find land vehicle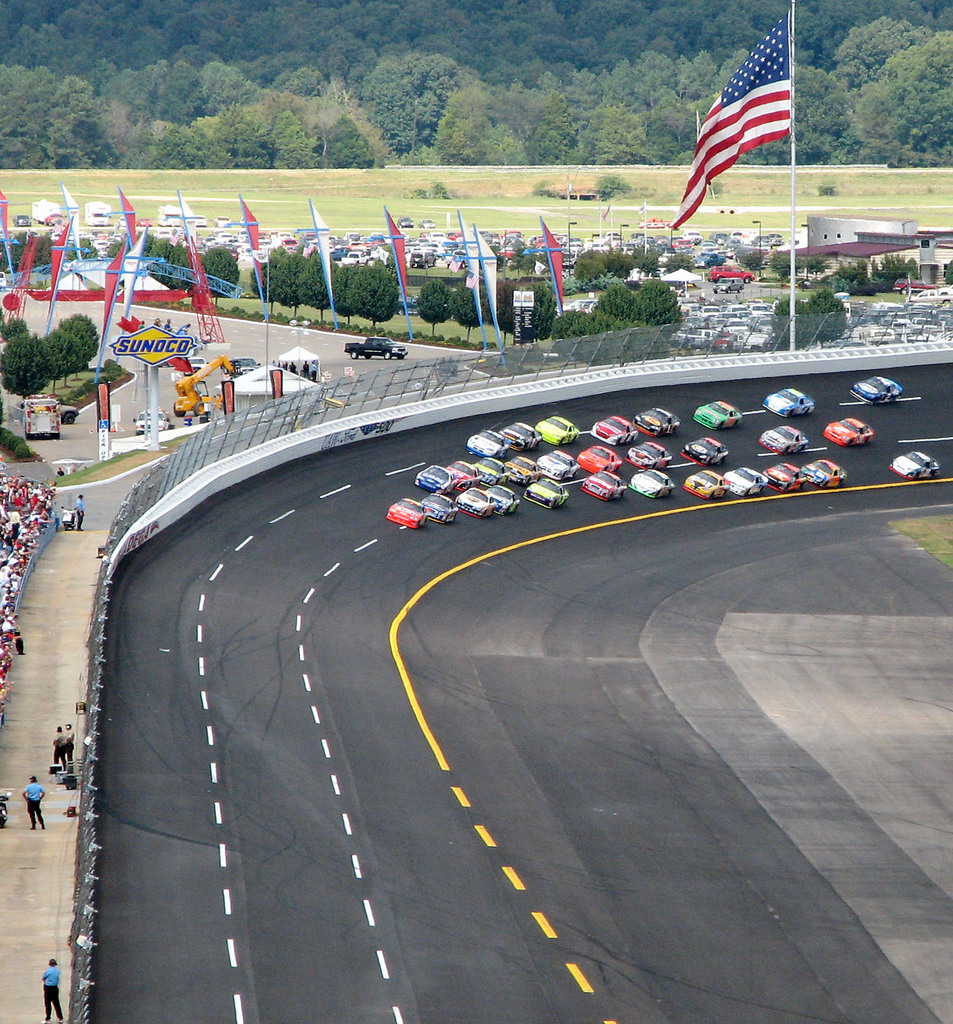
bbox=[758, 426, 810, 456]
